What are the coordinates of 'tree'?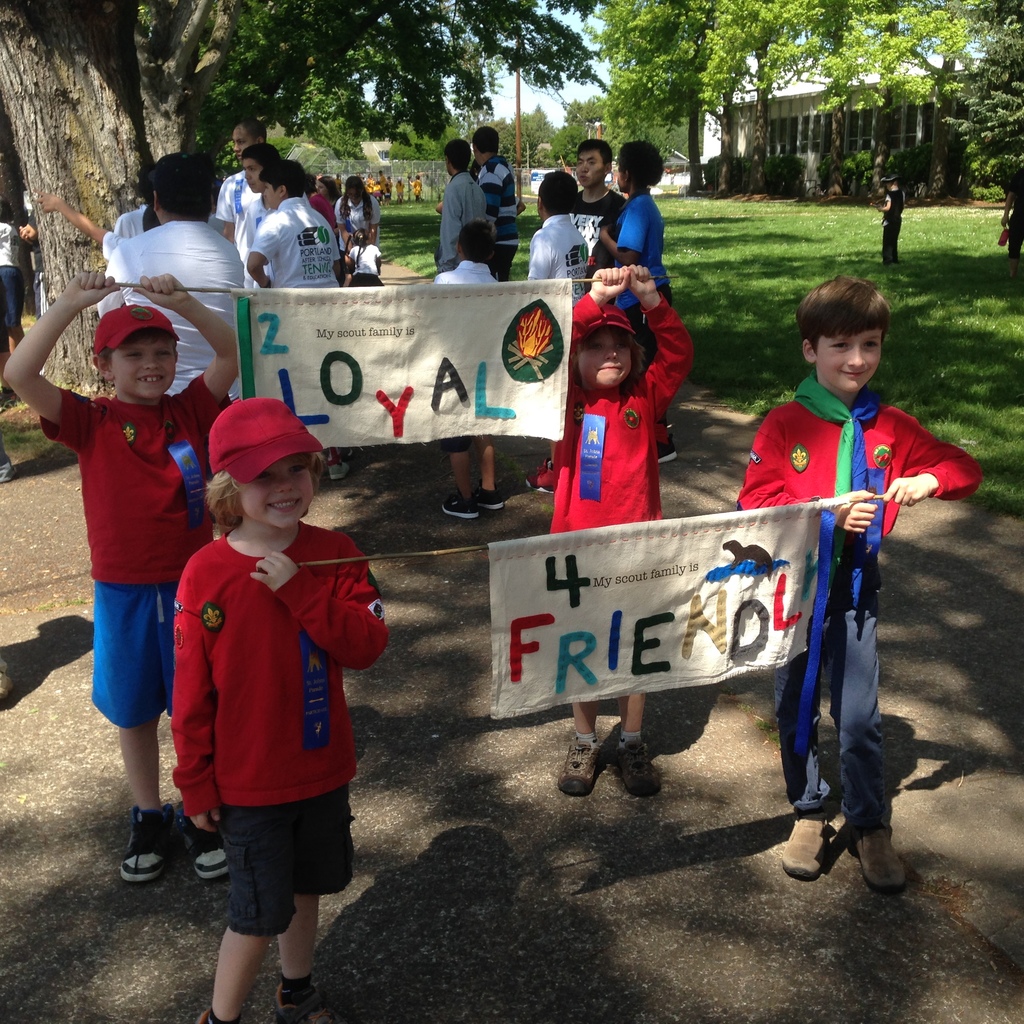
[598, 0, 772, 173].
